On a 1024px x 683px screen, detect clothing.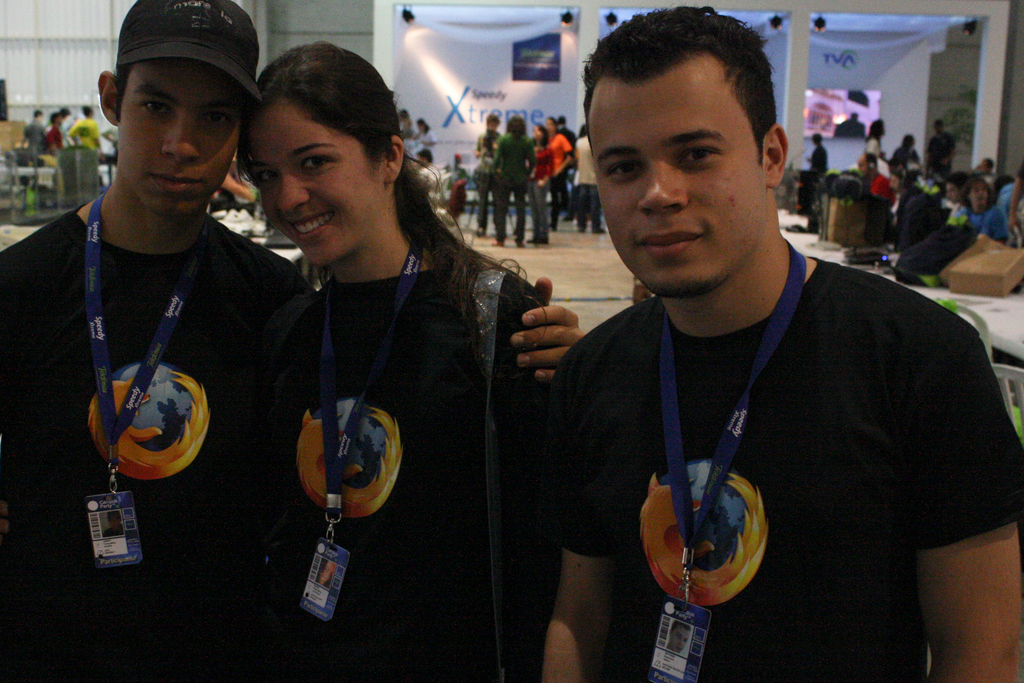
975/168/993/186.
